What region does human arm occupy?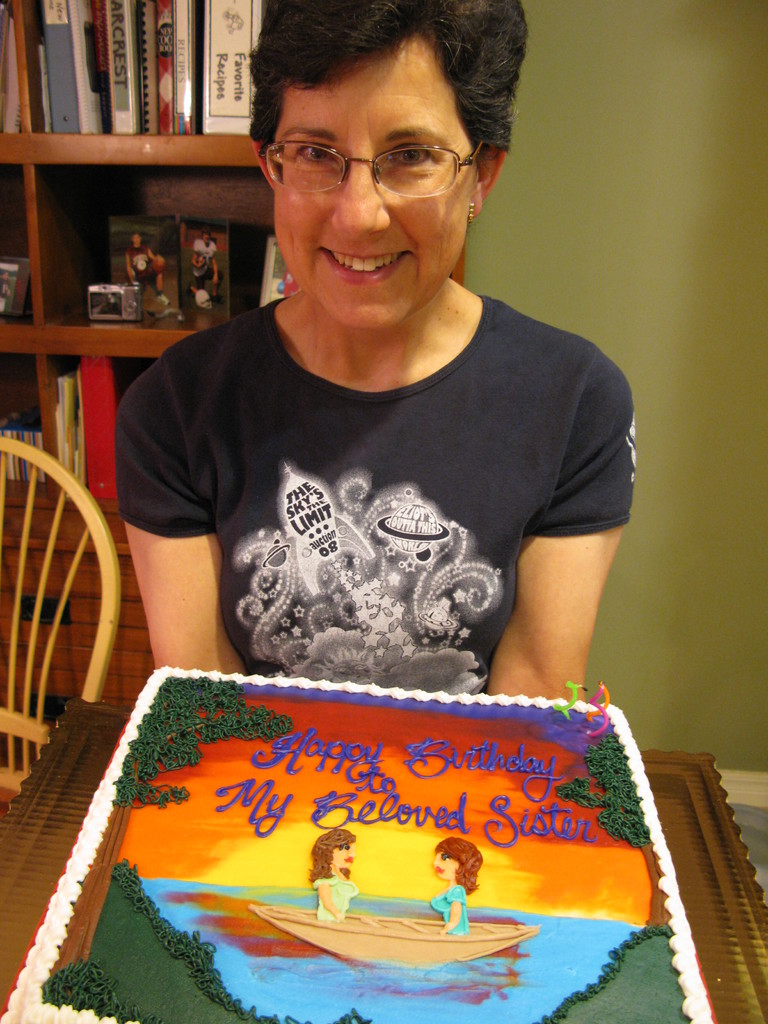
<region>116, 459, 235, 698</region>.
